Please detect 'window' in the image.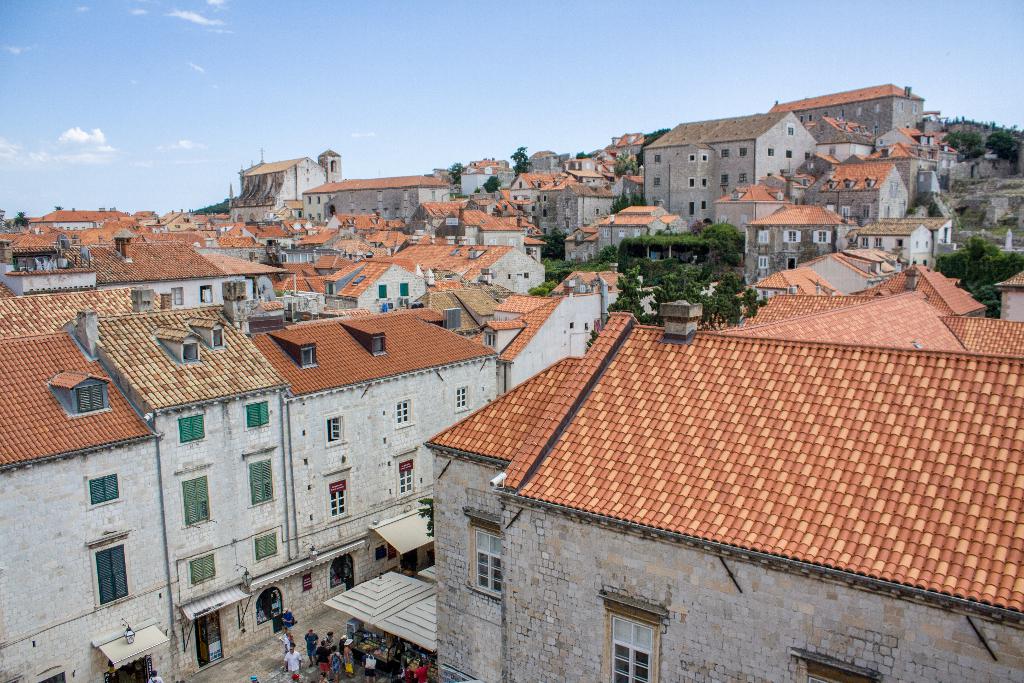
x1=329 y1=477 x2=345 y2=520.
